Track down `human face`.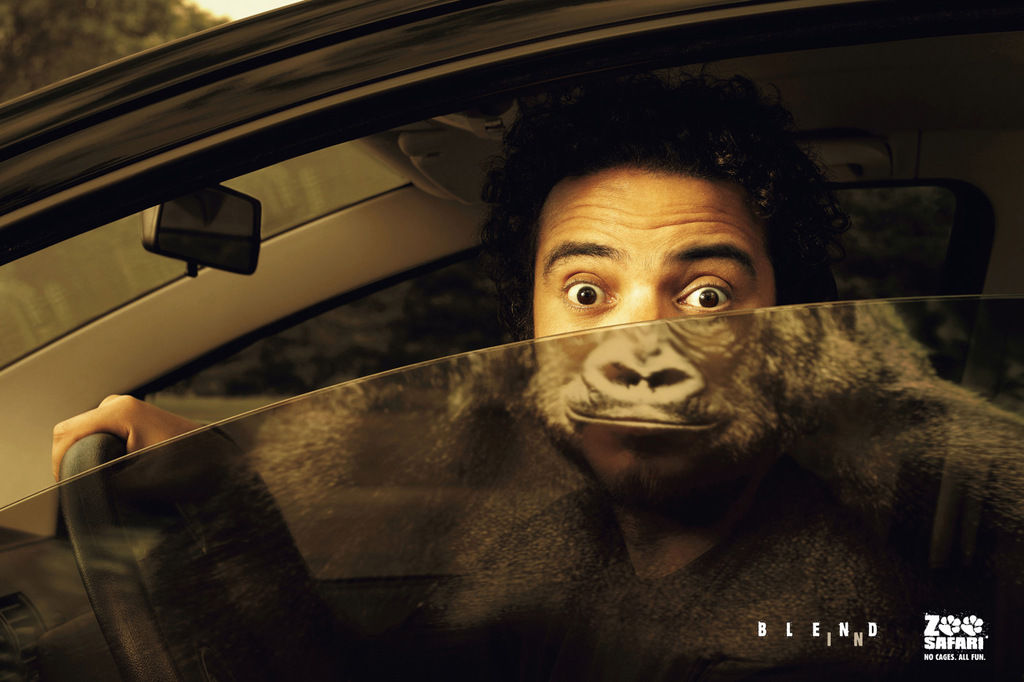
Tracked to bbox=(532, 164, 775, 501).
